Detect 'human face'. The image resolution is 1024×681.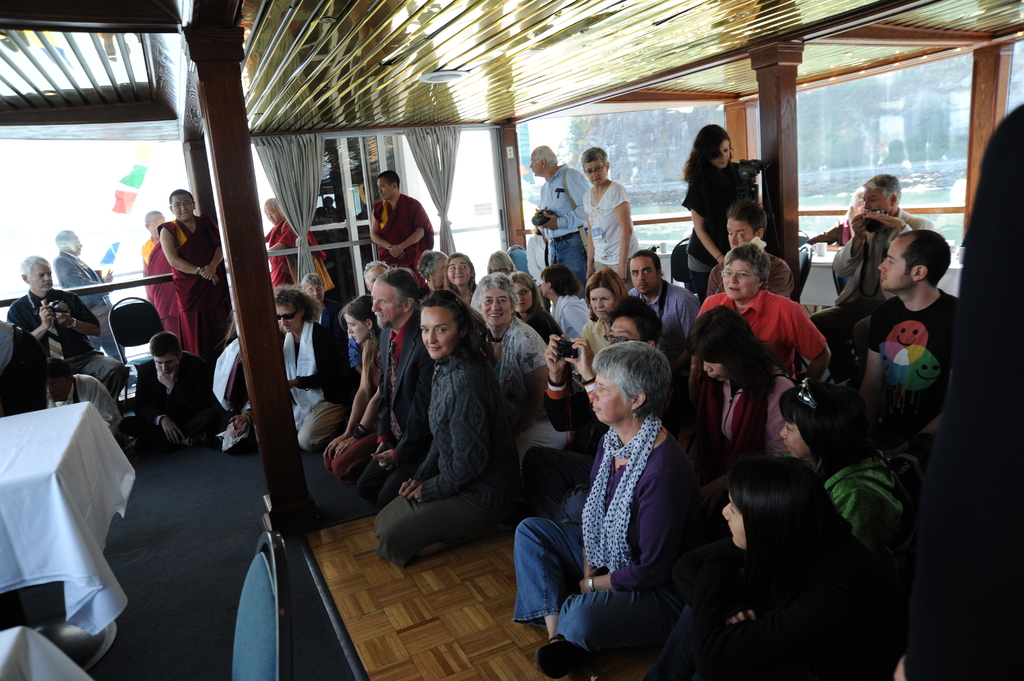
<bbox>588, 287, 614, 319</bbox>.
